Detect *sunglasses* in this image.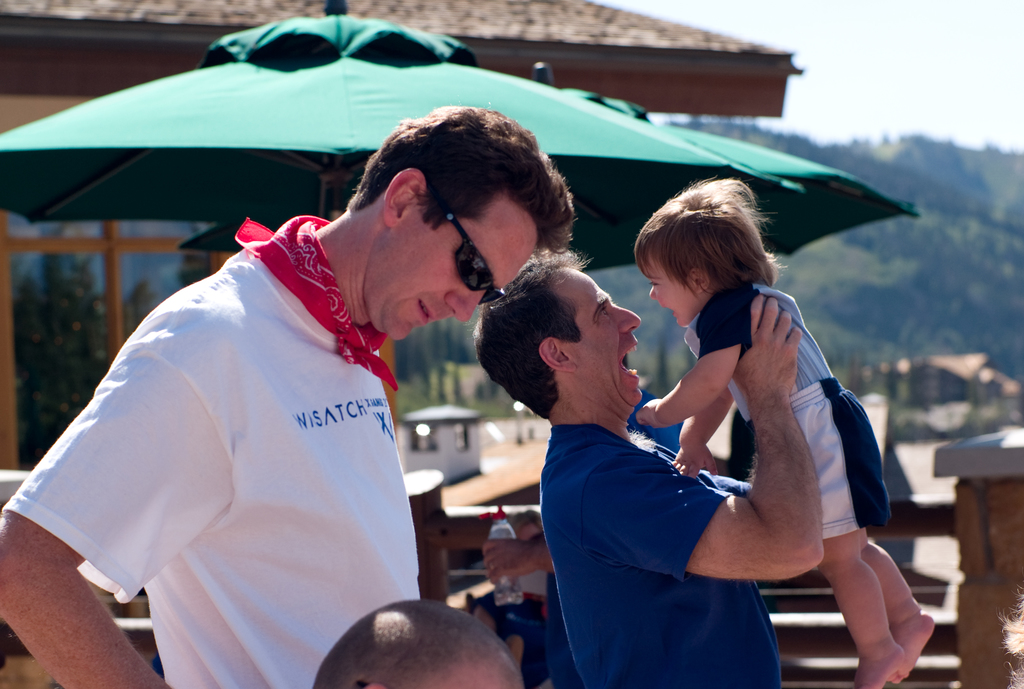
Detection: rect(436, 204, 516, 321).
